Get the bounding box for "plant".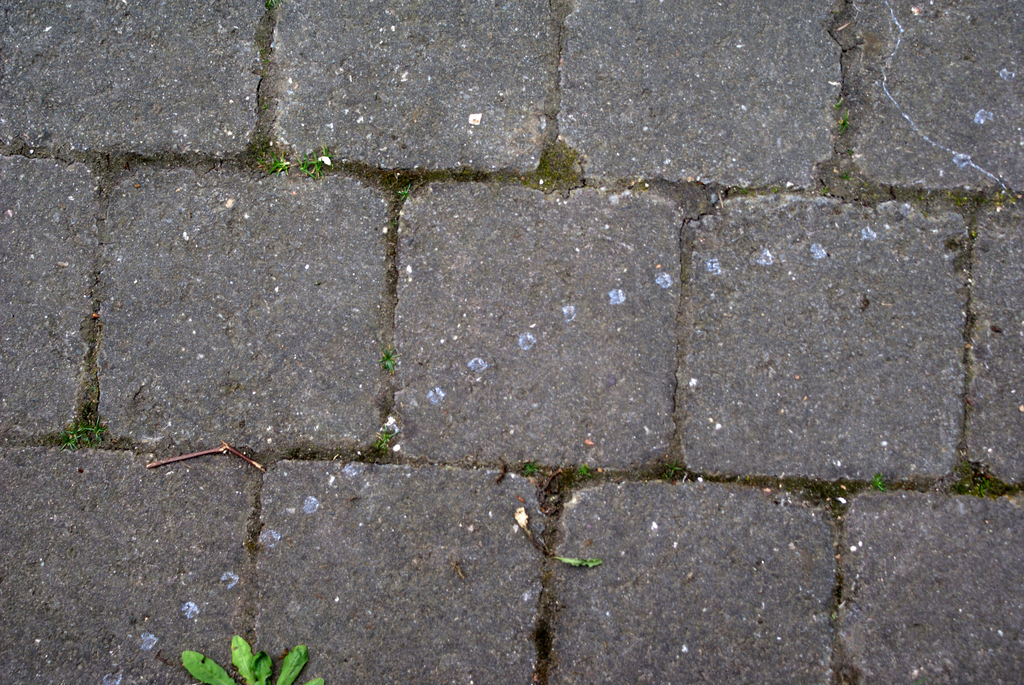
(x1=383, y1=342, x2=401, y2=380).
